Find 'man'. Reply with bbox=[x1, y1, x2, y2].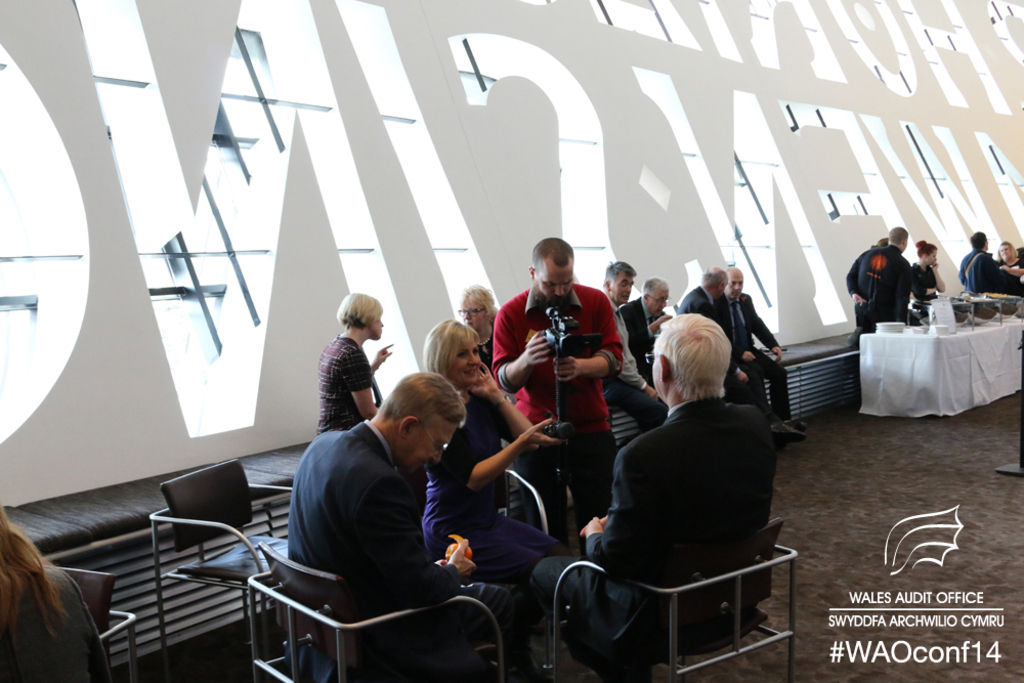
bbox=[846, 225, 913, 353].
